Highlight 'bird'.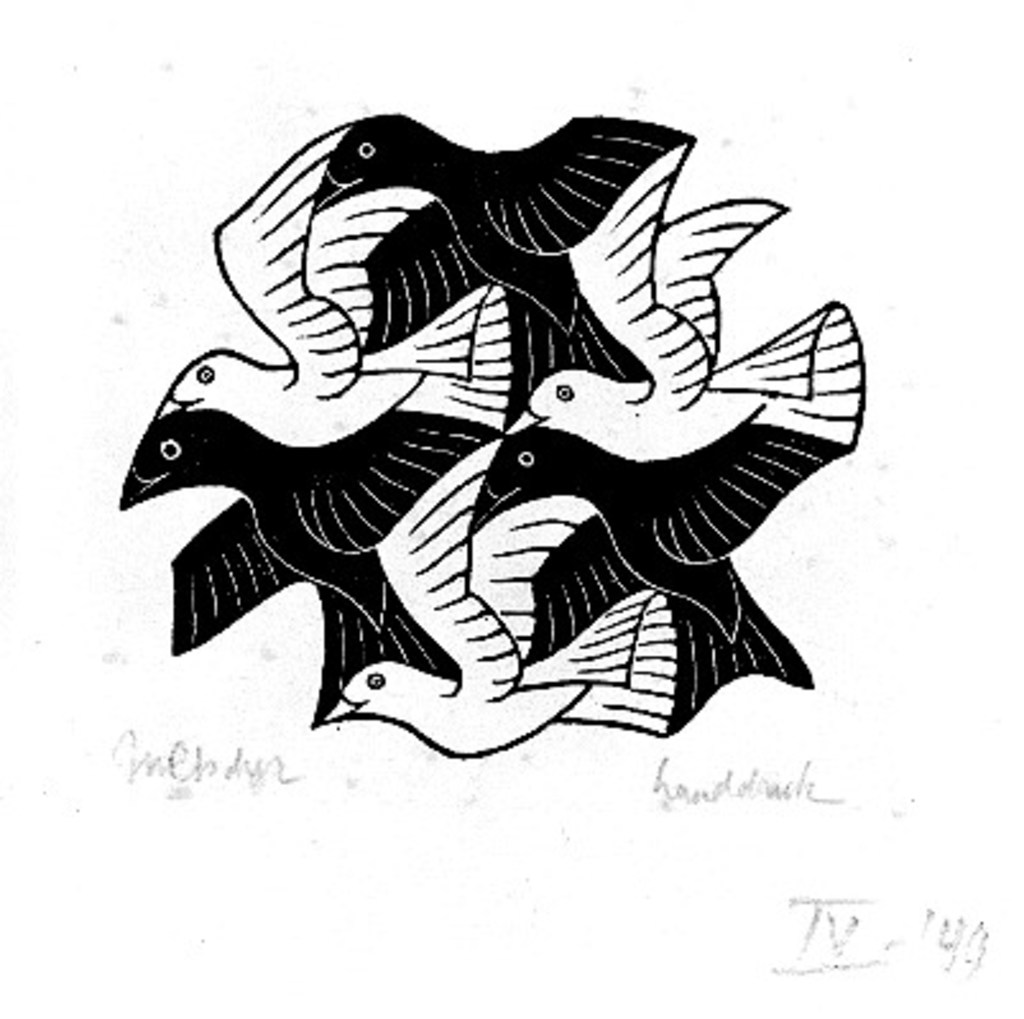
Highlighted region: 312,110,692,426.
